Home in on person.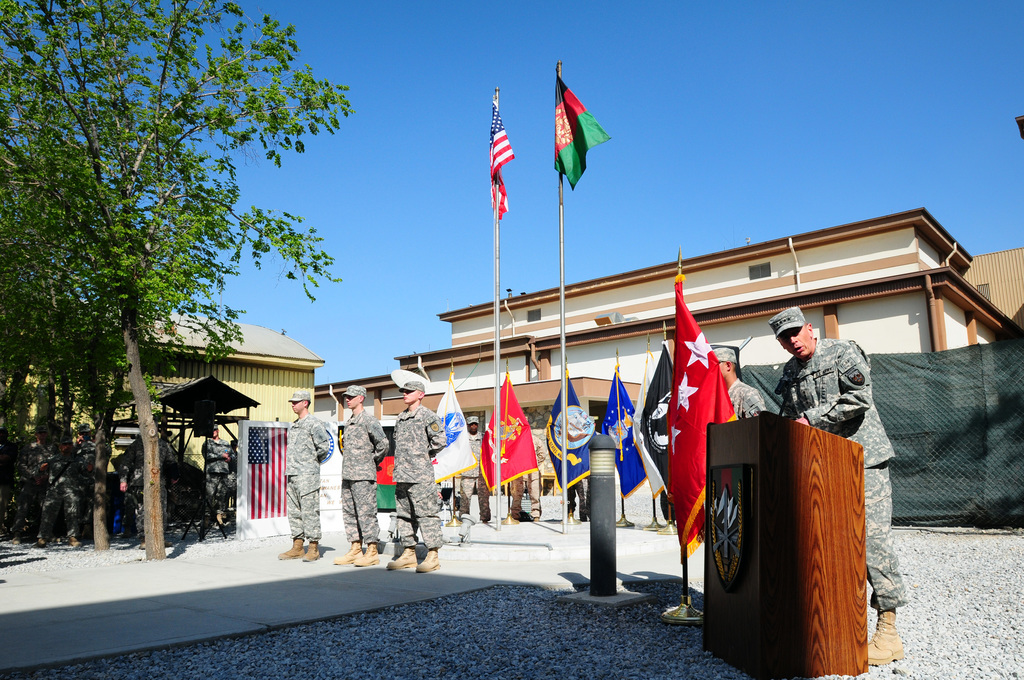
Homed in at (left=285, top=391, right=334, bottom=558).
